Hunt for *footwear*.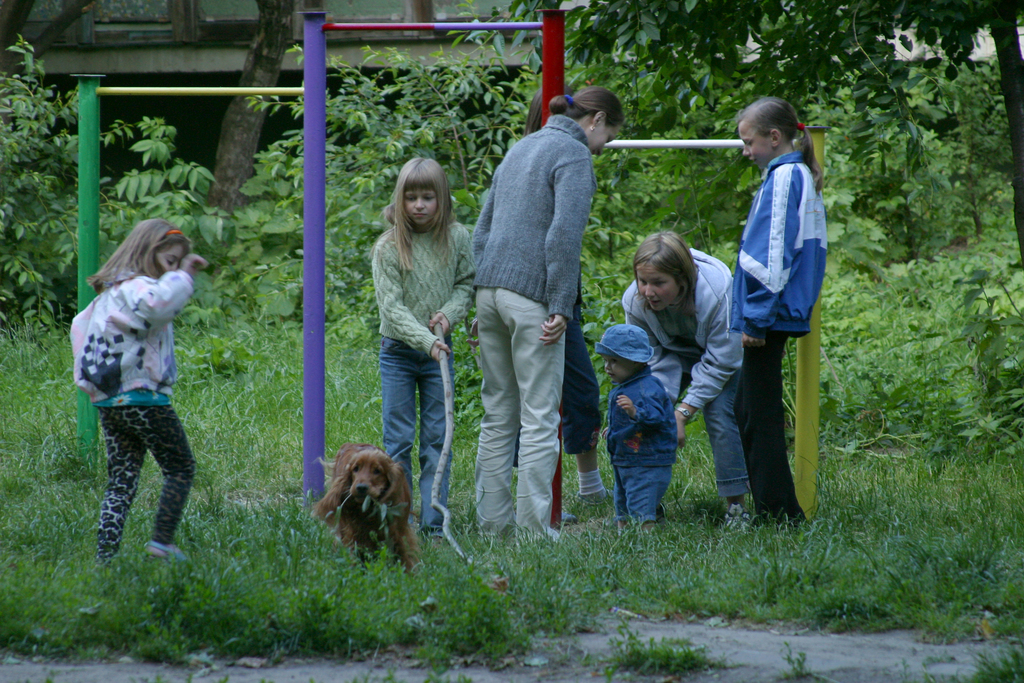
Hunted down at x1=150, y1=541, x2=190, y2=568.
